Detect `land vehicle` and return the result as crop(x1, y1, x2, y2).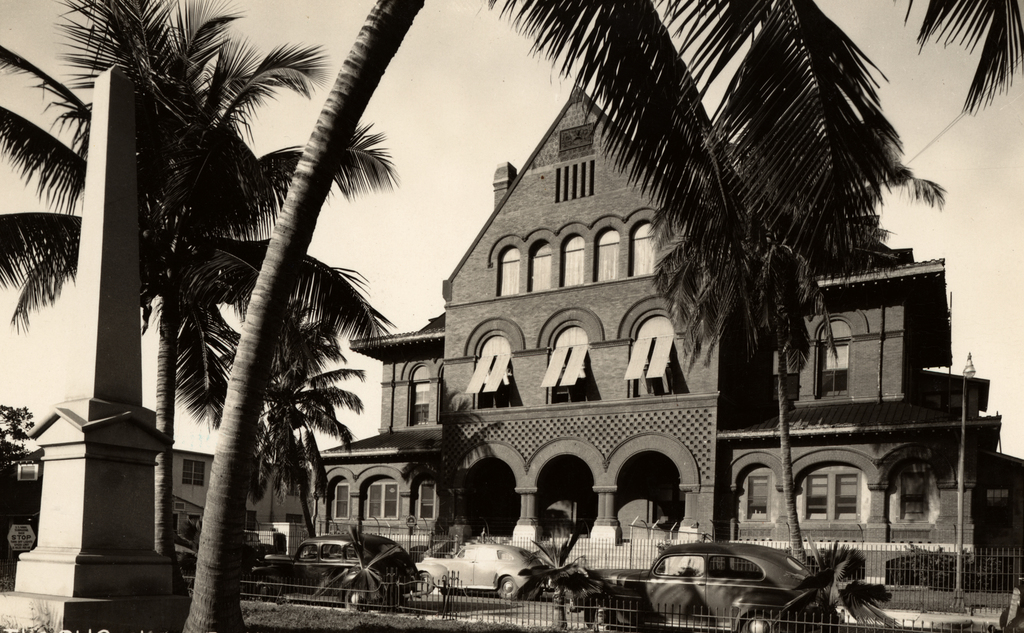
crop(632, 546, 824, 620).
